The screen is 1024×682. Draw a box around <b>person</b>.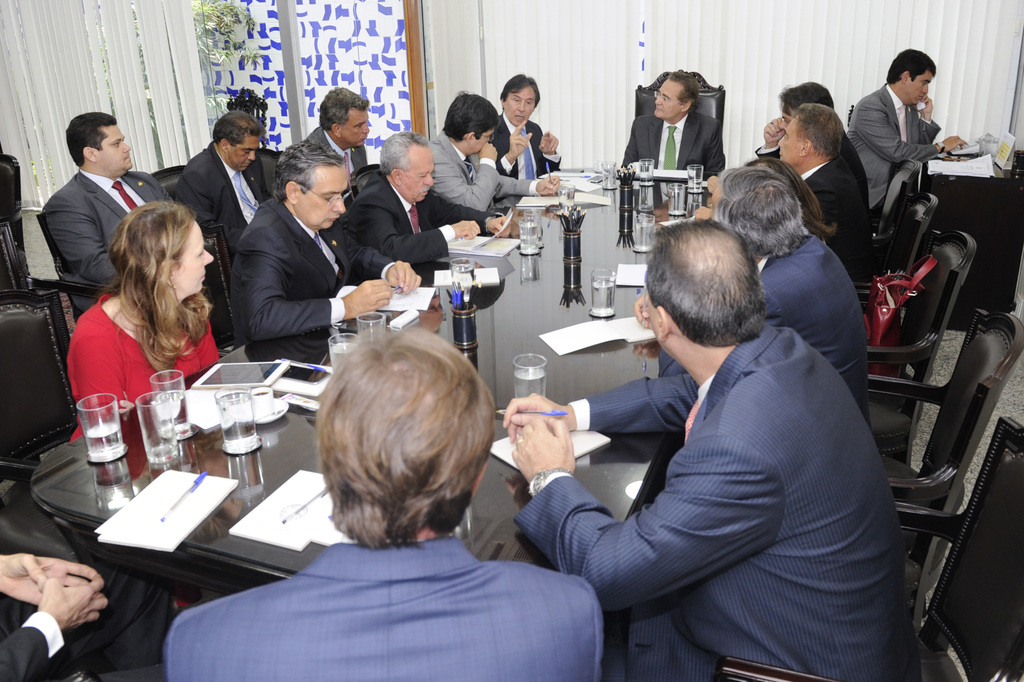
x1=431 y1=90 x2=566 y2=210.
